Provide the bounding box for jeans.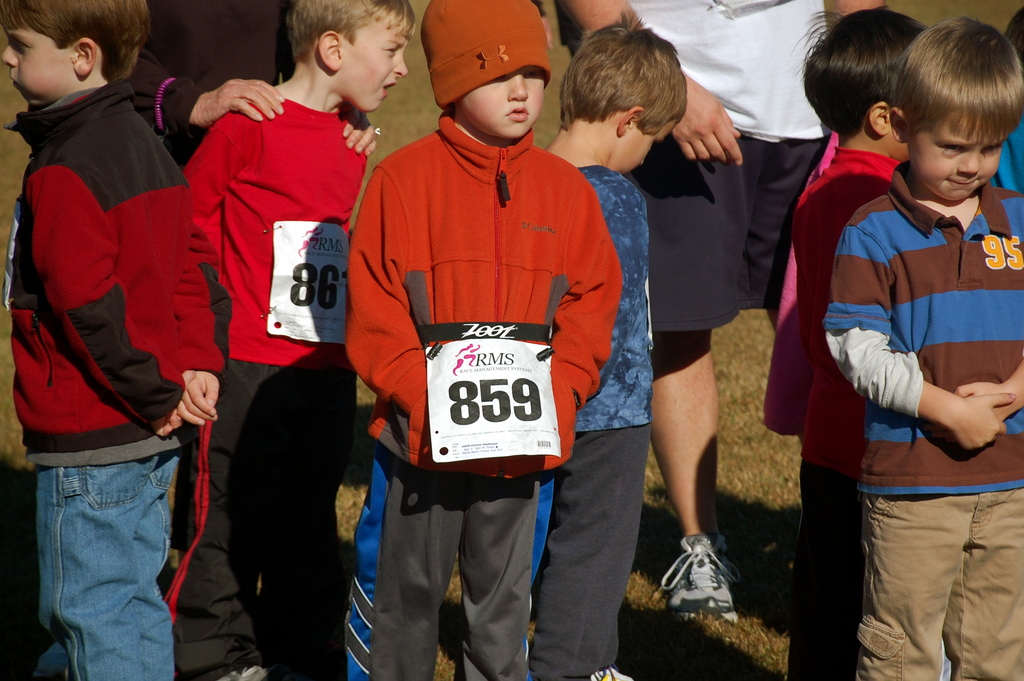
(x1=36, y1=454, x2=181, y2=680).
